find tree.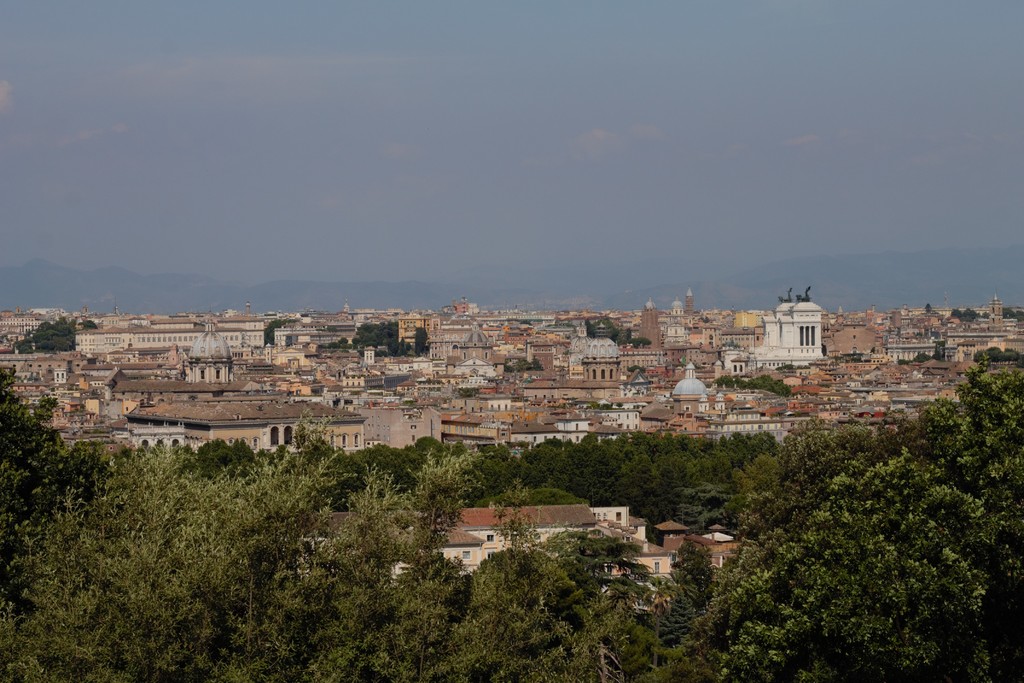
[776, 363, 794, 370].
